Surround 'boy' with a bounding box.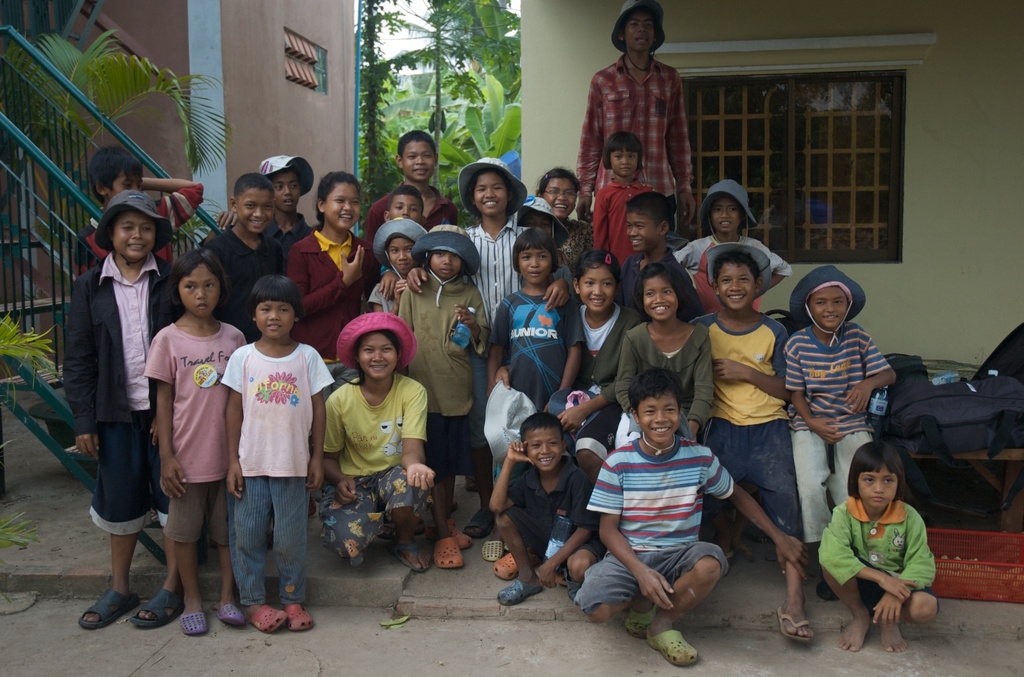
pyautogui.locateOnScreen(691, 237, 817, 639).
